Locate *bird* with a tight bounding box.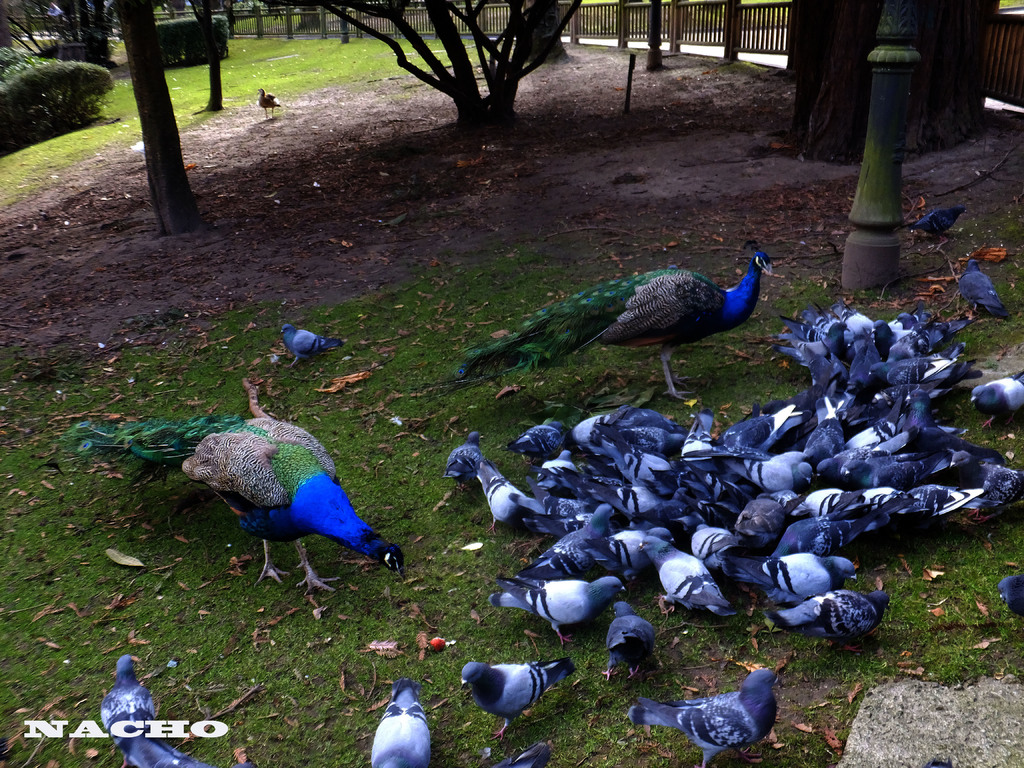
bbox=[276, 319, 340, 368].
